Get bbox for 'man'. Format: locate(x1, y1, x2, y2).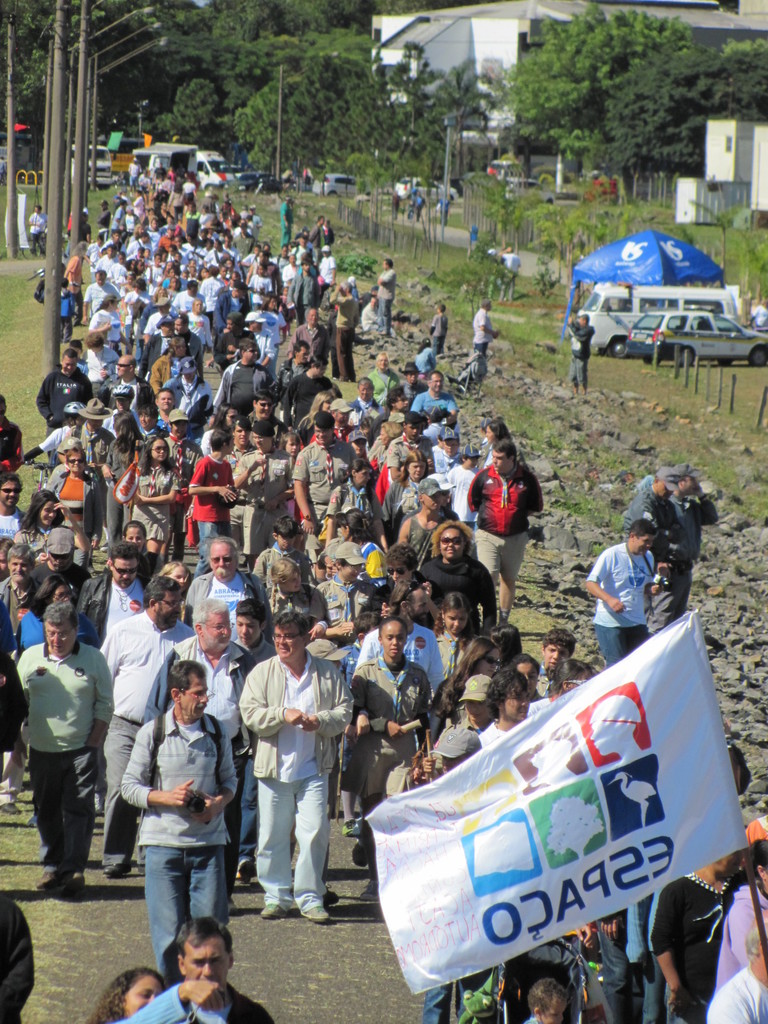
locate(209, 337, 264, 413).
